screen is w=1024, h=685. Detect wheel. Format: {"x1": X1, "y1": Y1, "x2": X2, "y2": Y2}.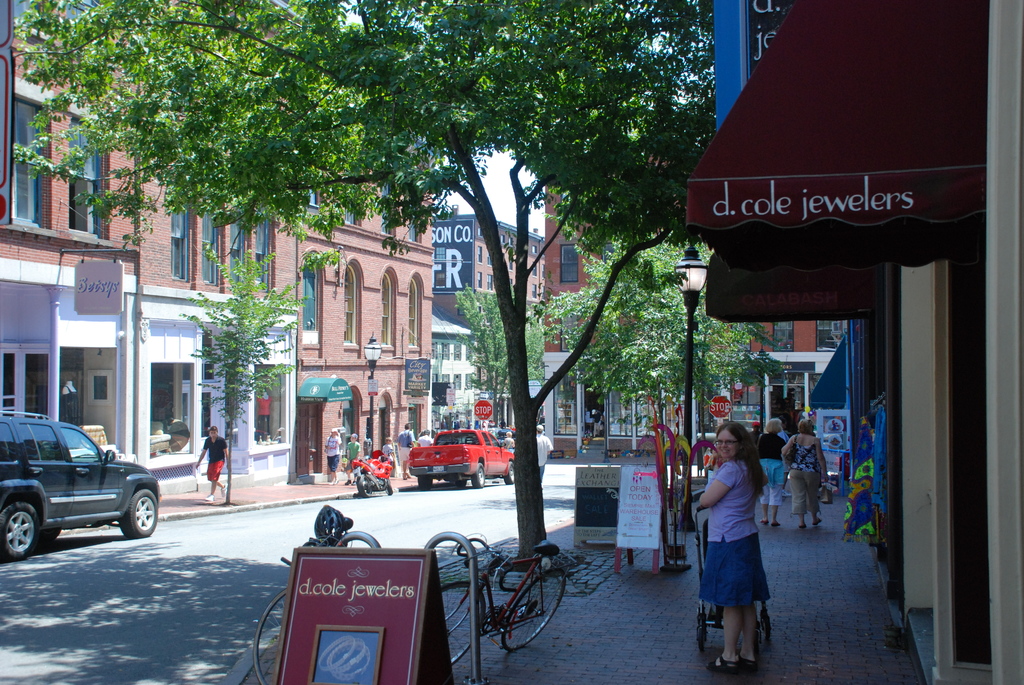
{"x1": 764, "y1": 612, "x2": 774, "y2": 638}.
